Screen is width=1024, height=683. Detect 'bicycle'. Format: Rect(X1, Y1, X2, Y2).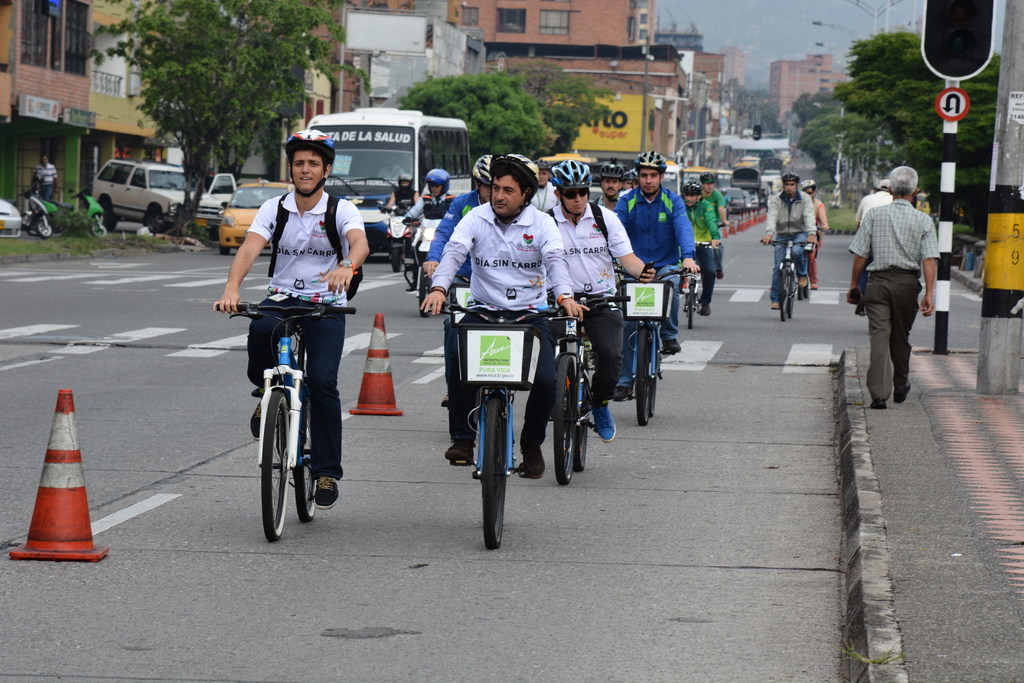
Rect(423, 271, 476, 435).
